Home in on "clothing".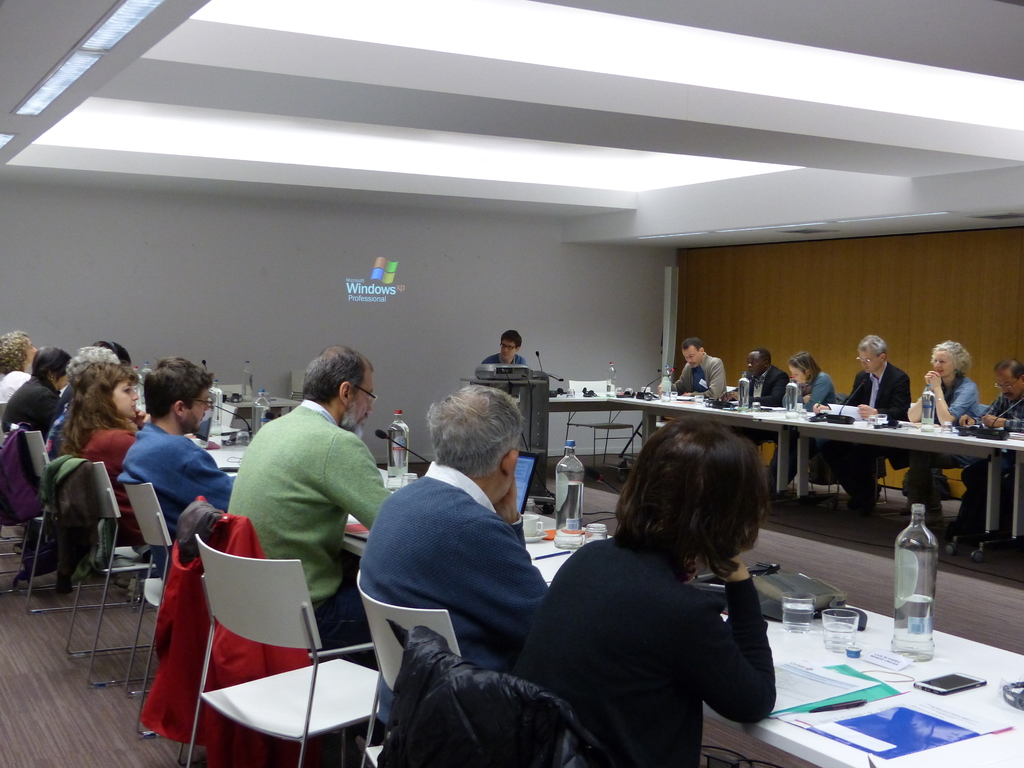
Homed in at locate(541, 540, 772, 767).
